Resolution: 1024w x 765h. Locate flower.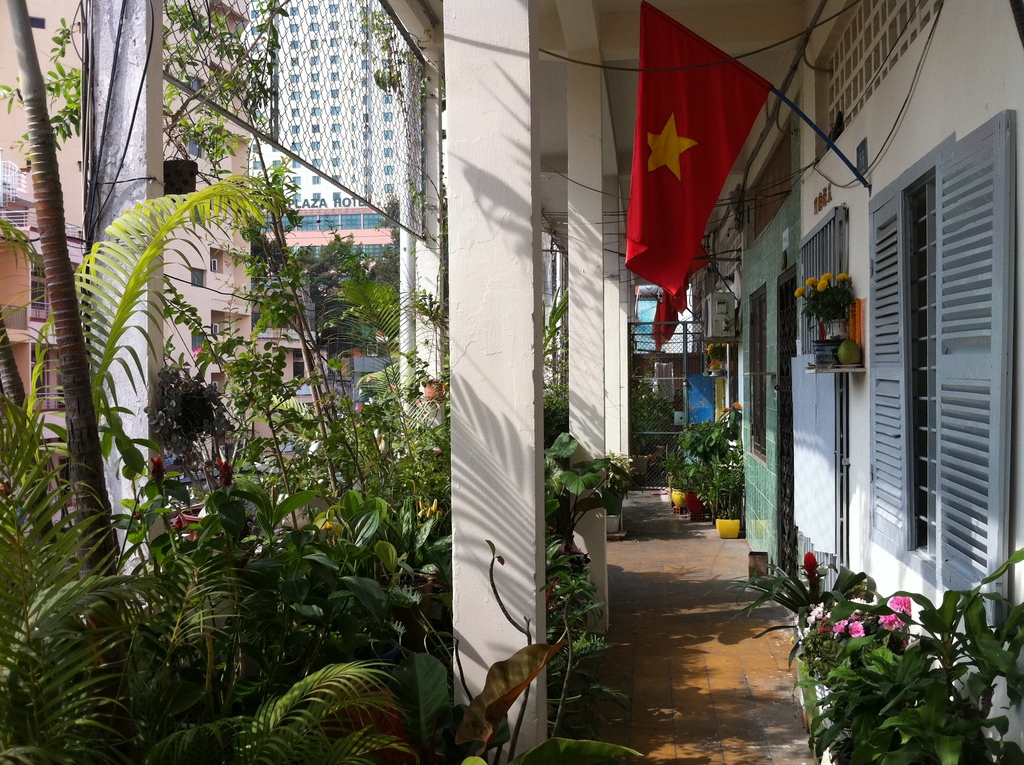
835, 273, 849, 280.
